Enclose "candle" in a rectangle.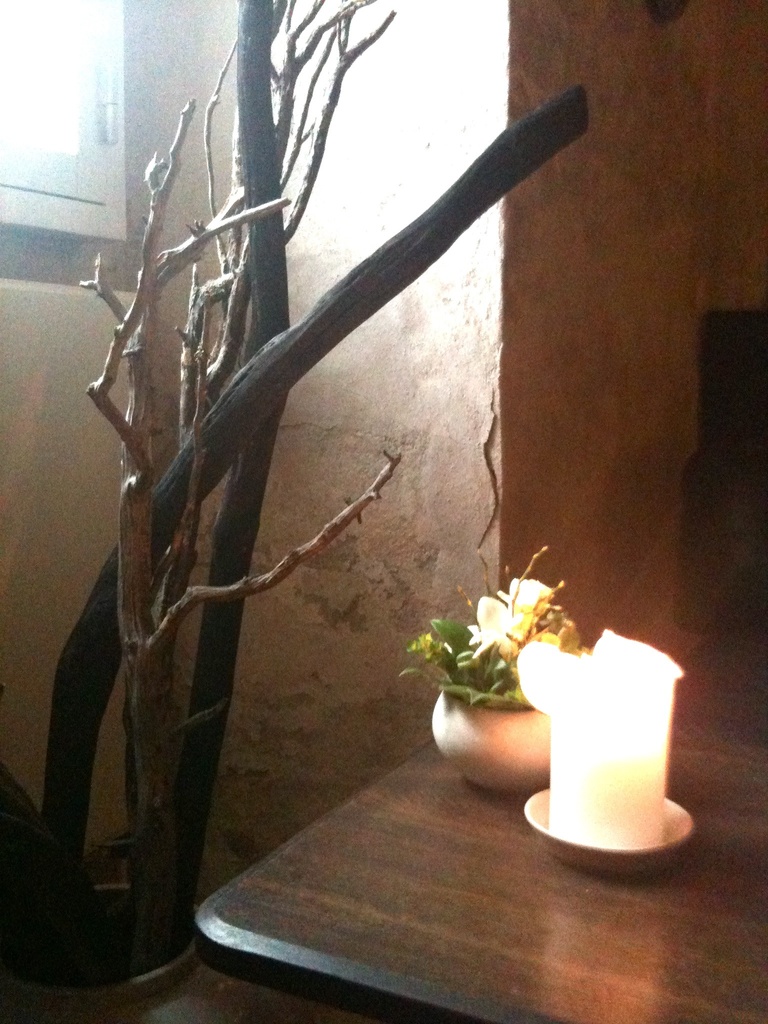
rect(522, 617, 691, 865).
